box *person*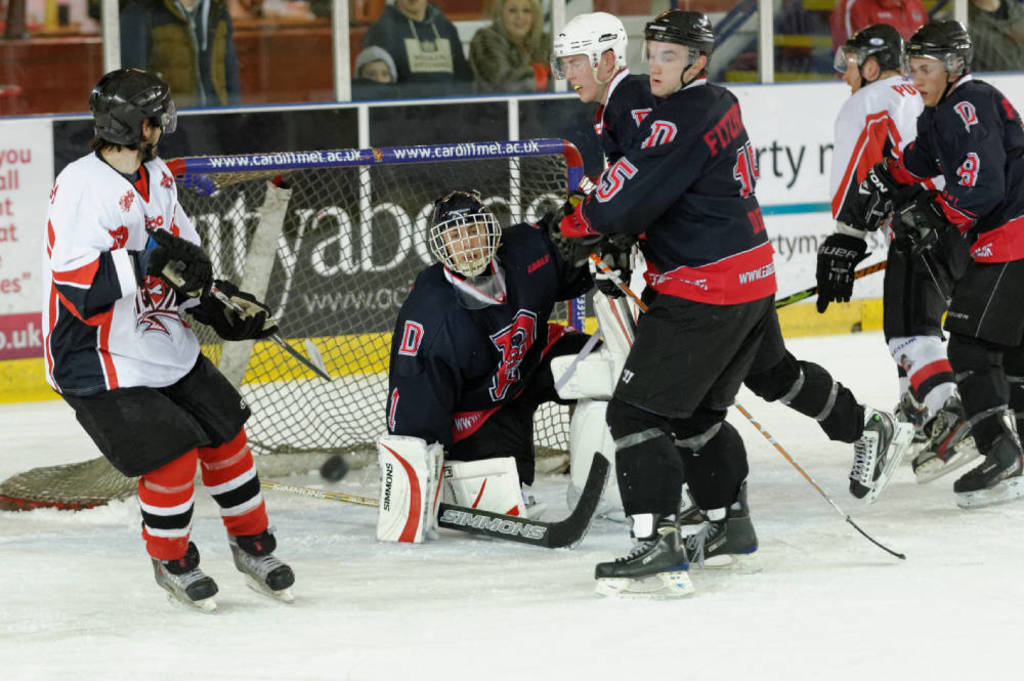
{"left": 71, "top": 141, "right": 284, "bottom": 630}
